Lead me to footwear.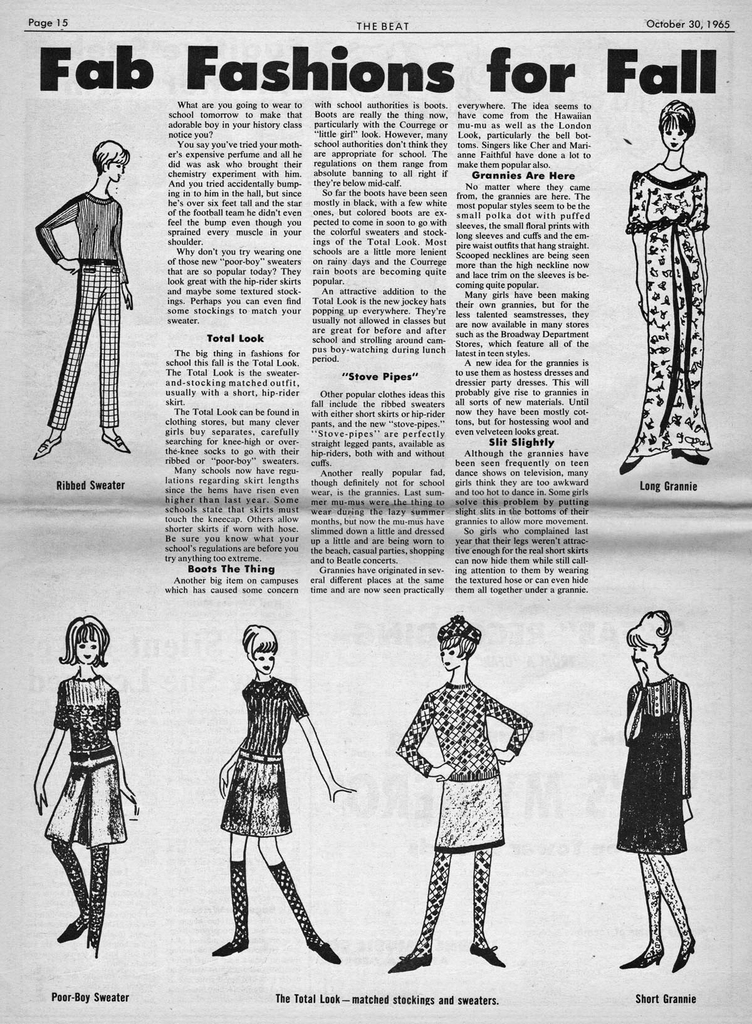
Lead to pyautogui.locateOnScreen(670, 931, 698, 972).
